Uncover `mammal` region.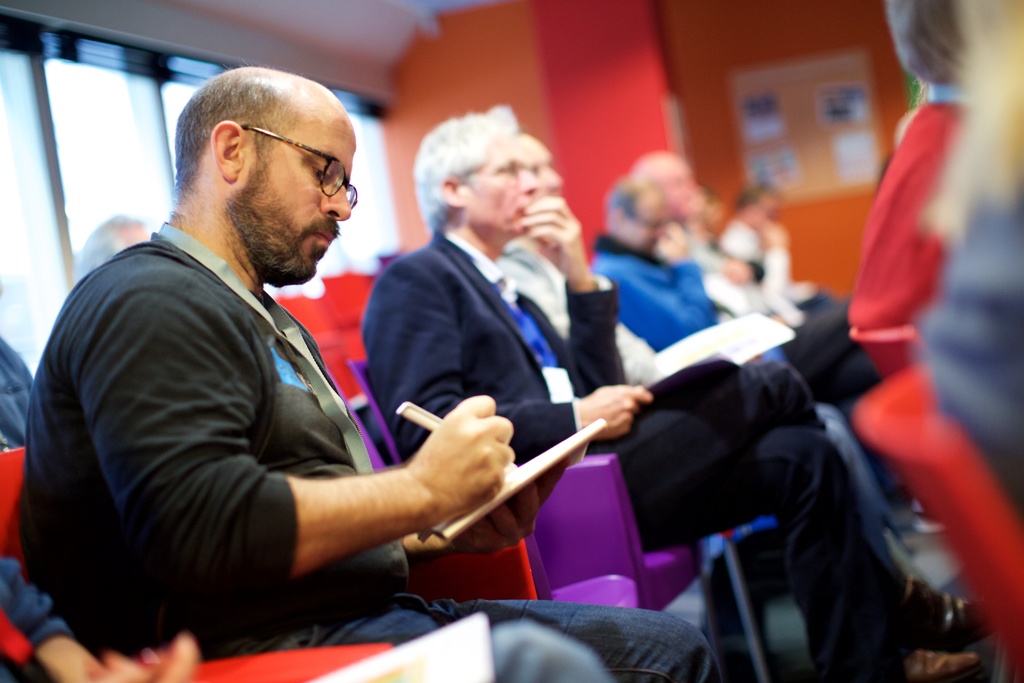
Uncovered: <region>0, 554, 202, 682</region>.
